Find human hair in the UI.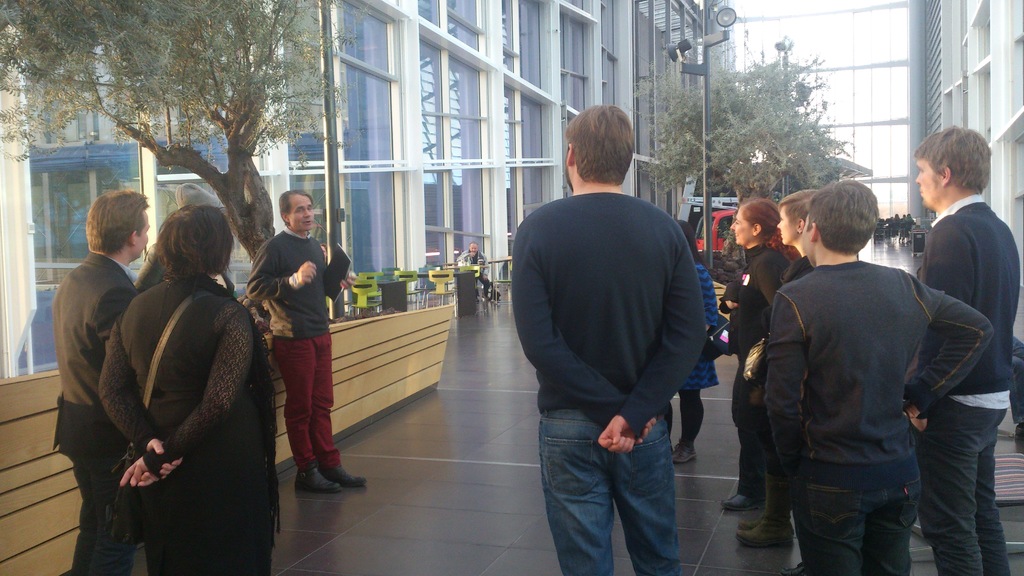
UI element at BBox(470, 243, 477, 248).
